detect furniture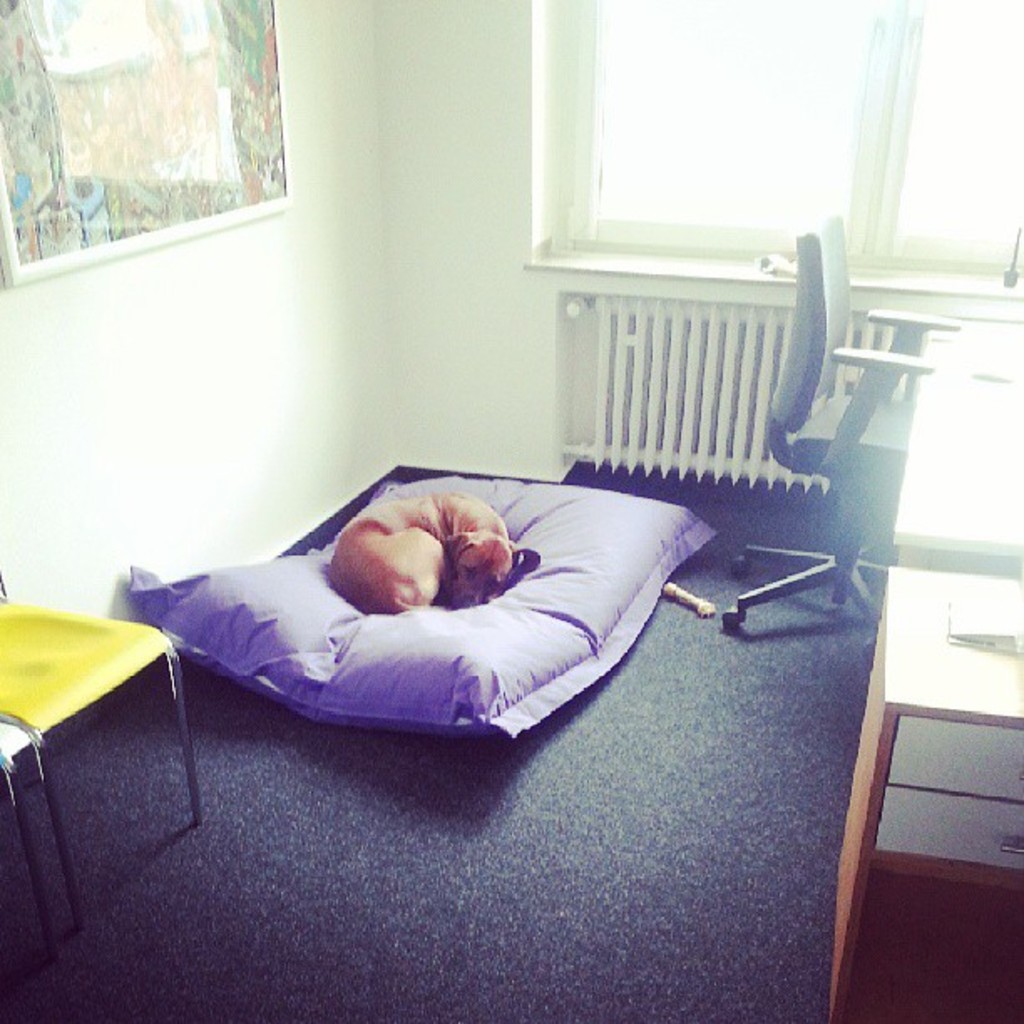
(0, 730, 50, 959)
